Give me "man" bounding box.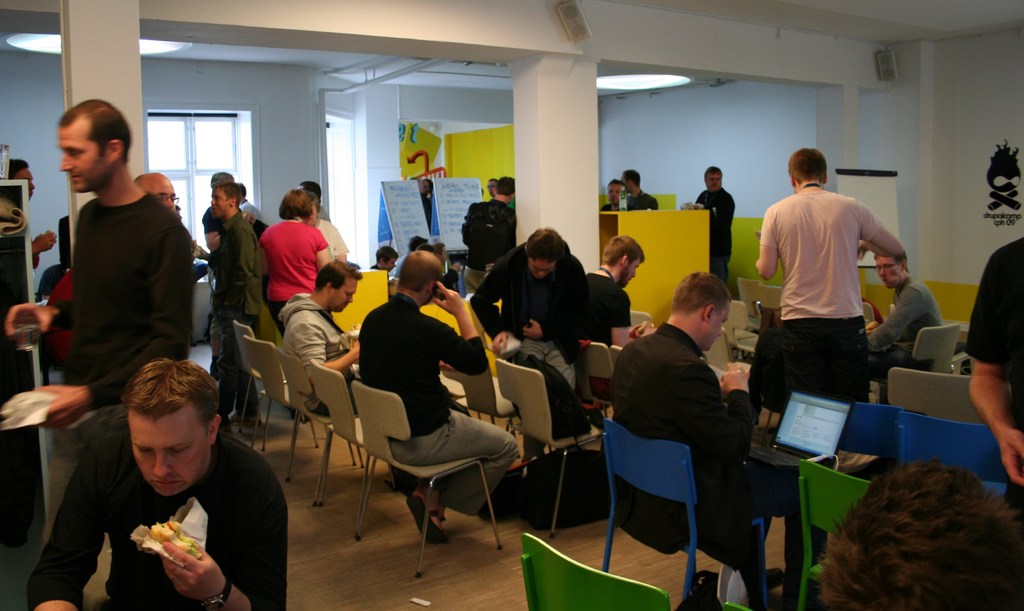
bbox=[199, 170, 232, 267].
